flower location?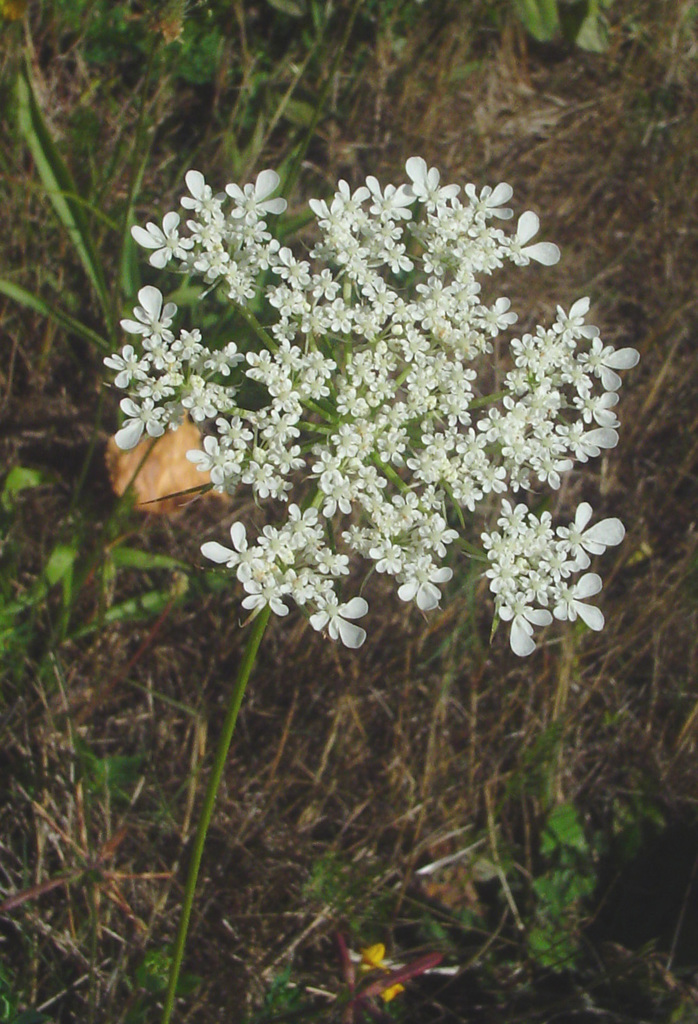
229, 163, 297, 224
